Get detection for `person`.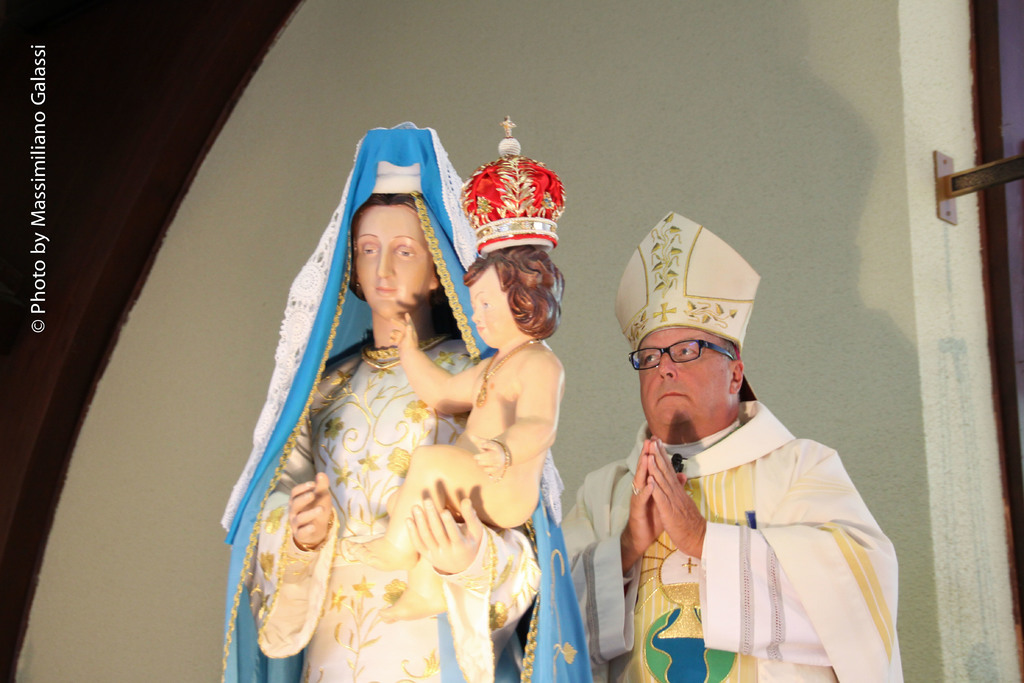
Detection: BBox(548, 327, 904, 682).
